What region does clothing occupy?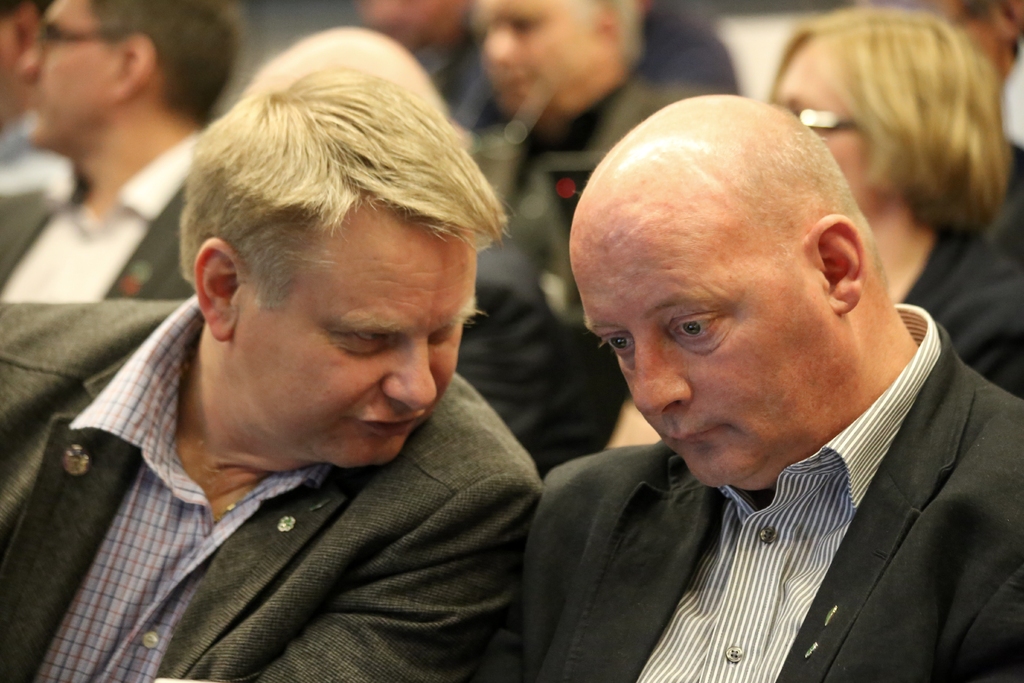
(897, 226, 1023, 400).
